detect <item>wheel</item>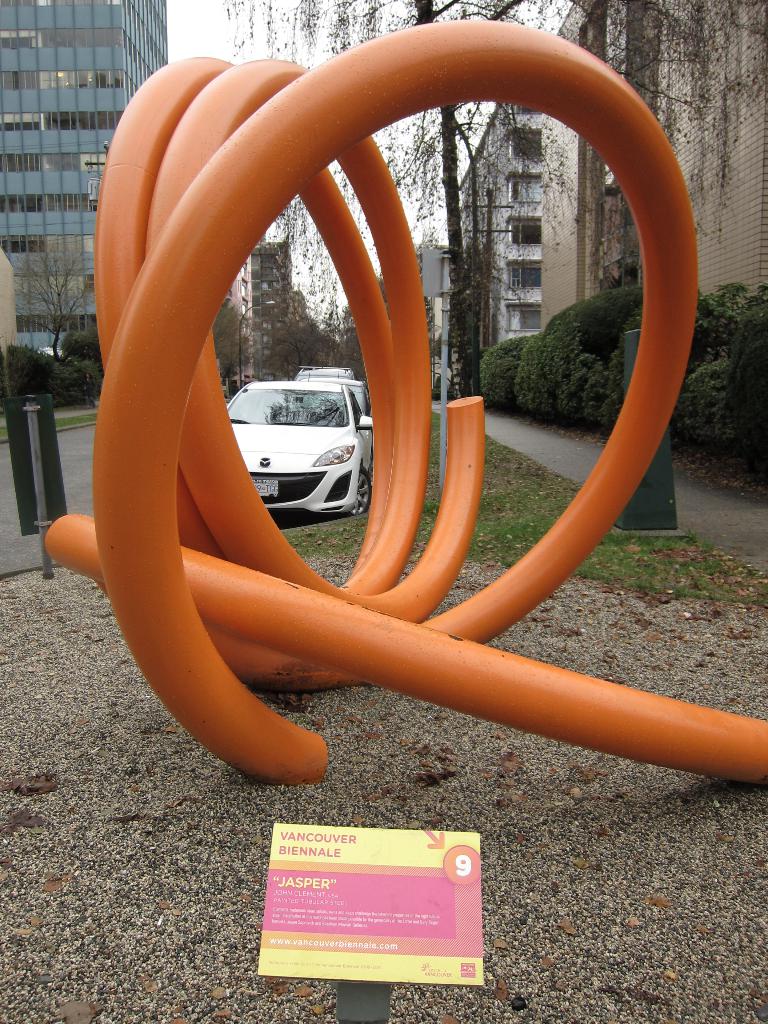
select_region(353, 467, 371, 515)
